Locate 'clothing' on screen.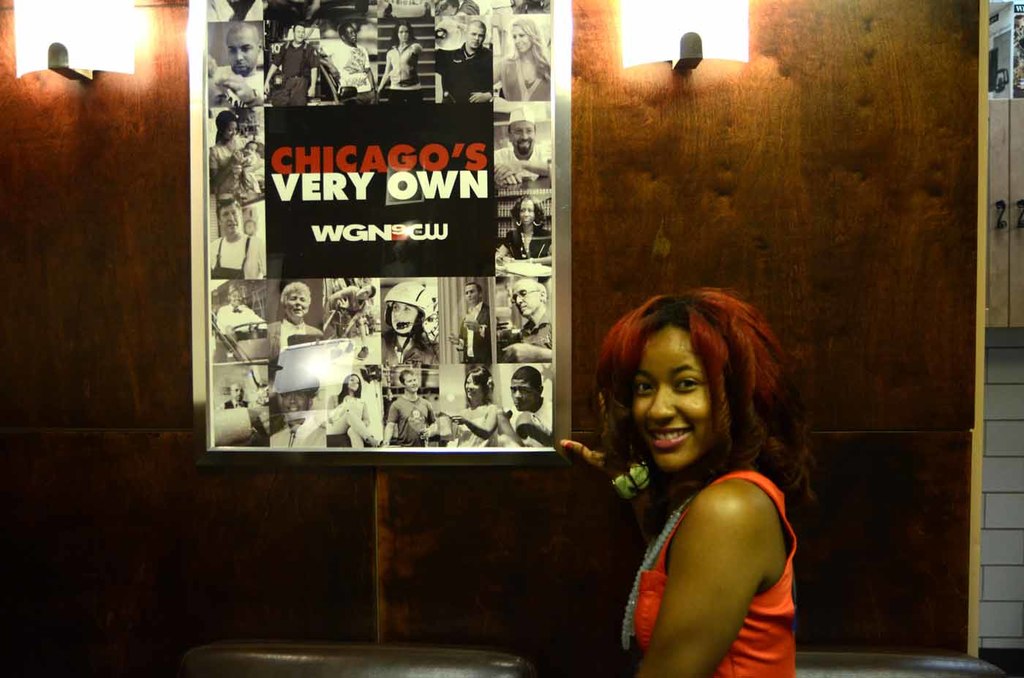
On screen at (left=440, top=47, right=491, bottom=105).
